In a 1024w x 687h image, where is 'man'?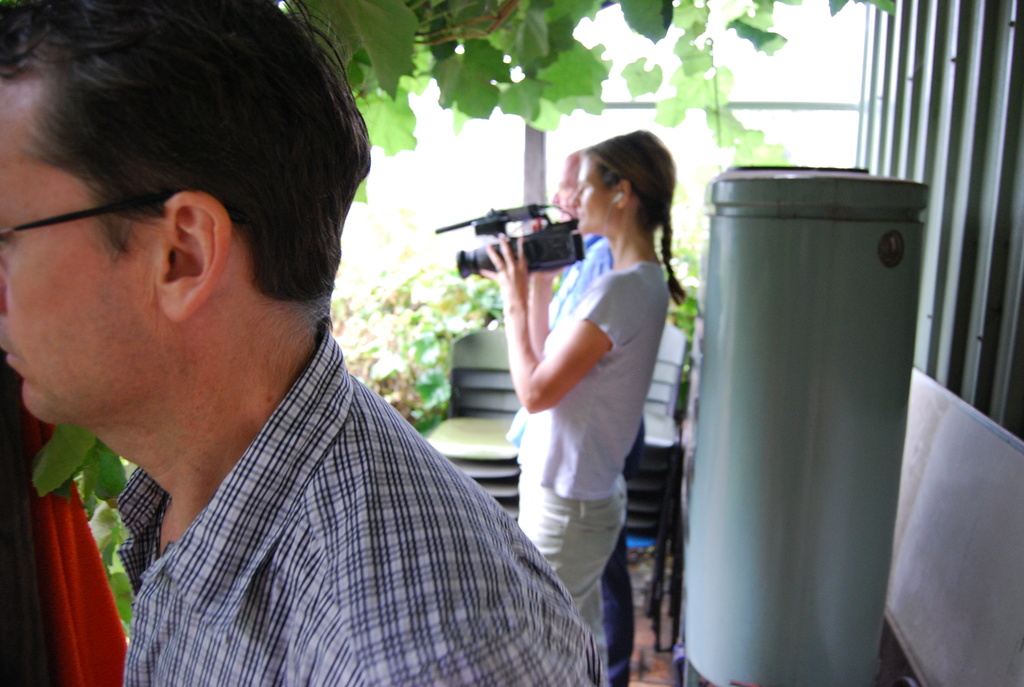
x1=500 y1=150 x2=649 y2=686.
